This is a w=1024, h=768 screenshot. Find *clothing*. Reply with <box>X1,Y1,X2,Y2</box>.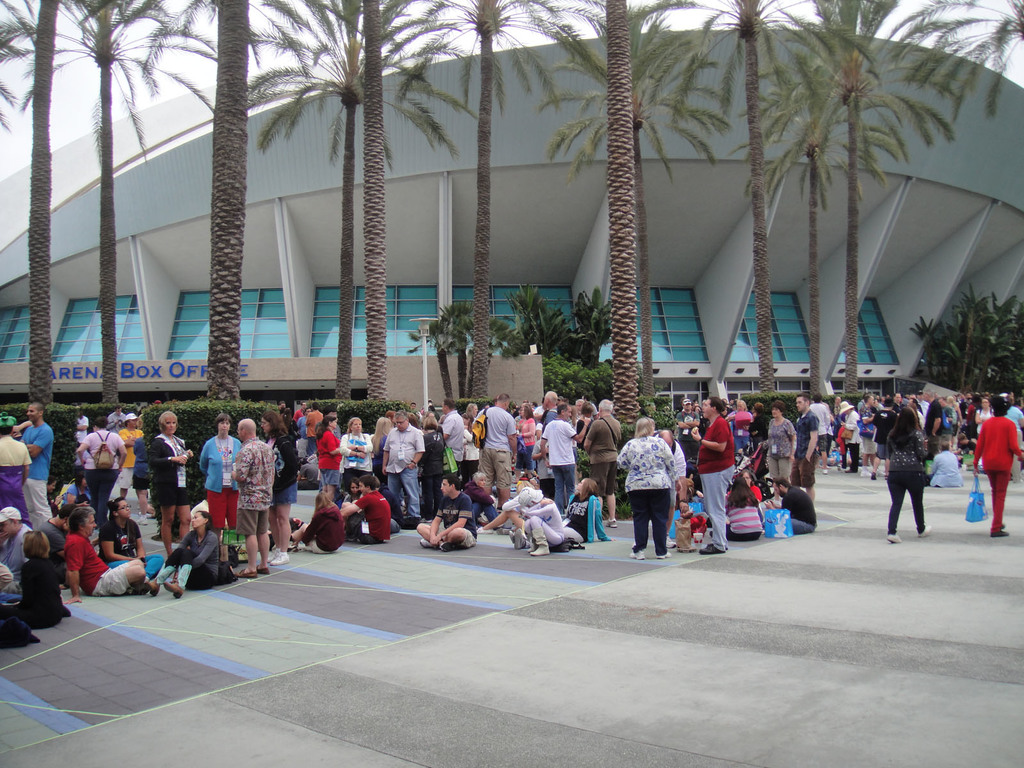
<box>817,390,826,468</box>.
